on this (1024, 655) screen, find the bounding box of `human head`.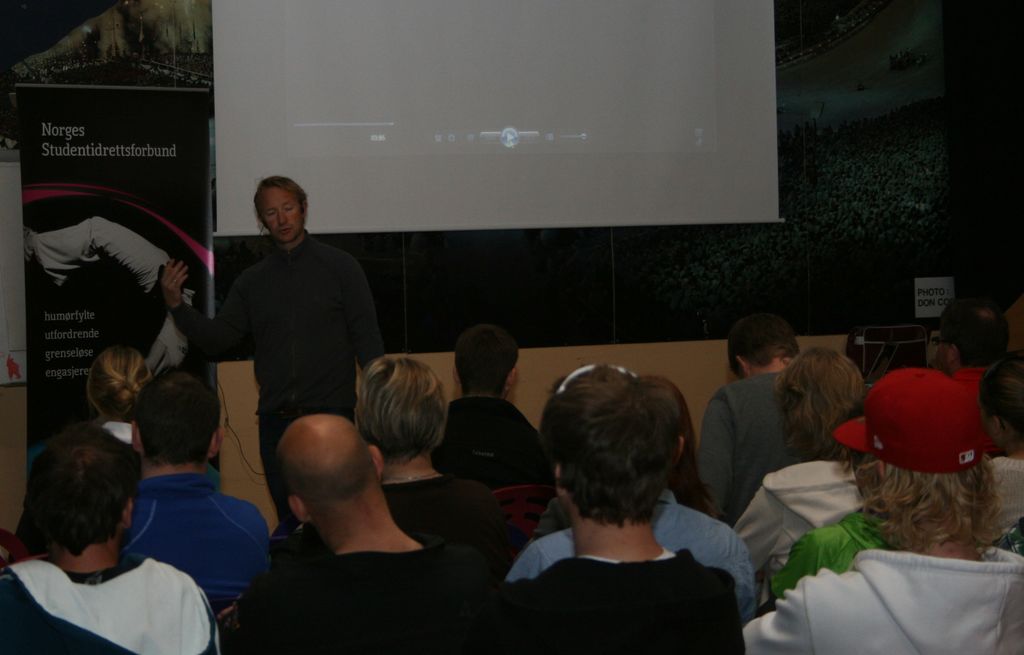
Bounding box: box=[356, 357, 451, 469].
